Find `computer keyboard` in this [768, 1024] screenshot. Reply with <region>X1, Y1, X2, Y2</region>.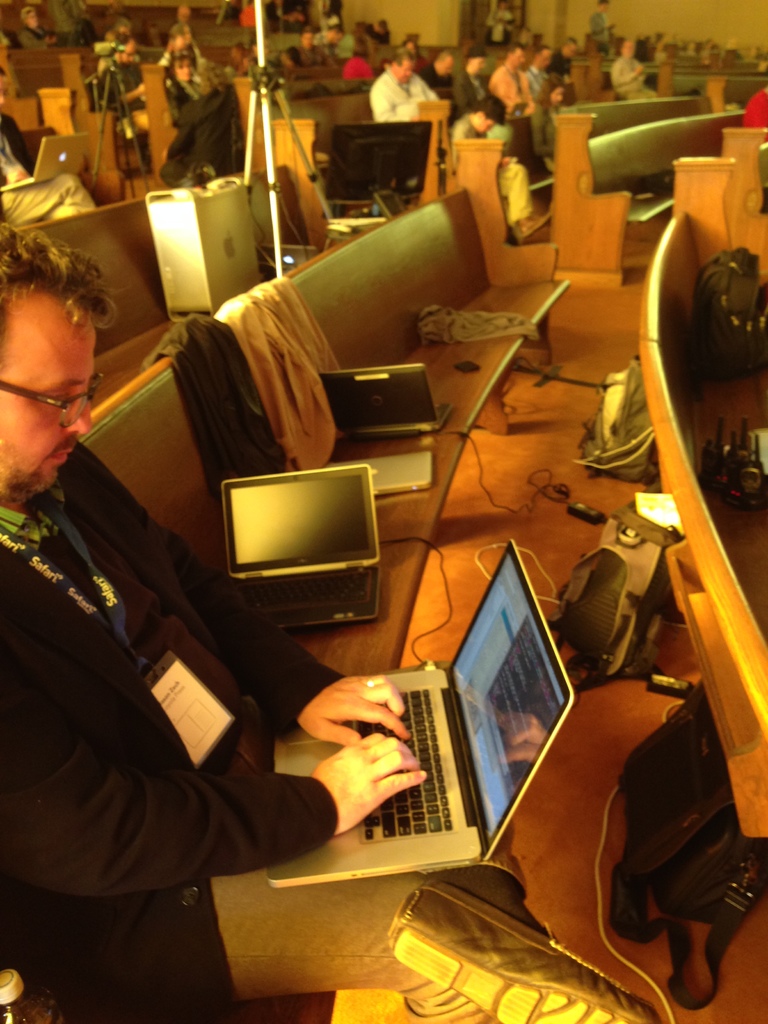
<region>353, 686, 462, 838</region>.
